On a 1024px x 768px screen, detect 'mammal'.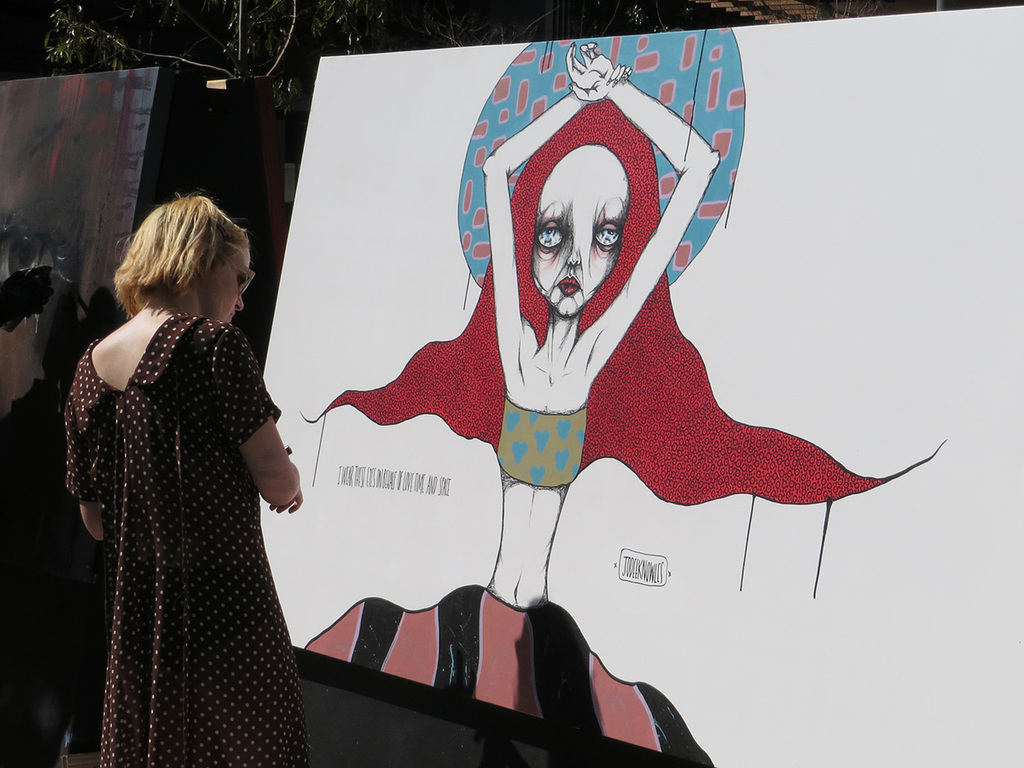
bbox=[480, 41, 723, 604].
